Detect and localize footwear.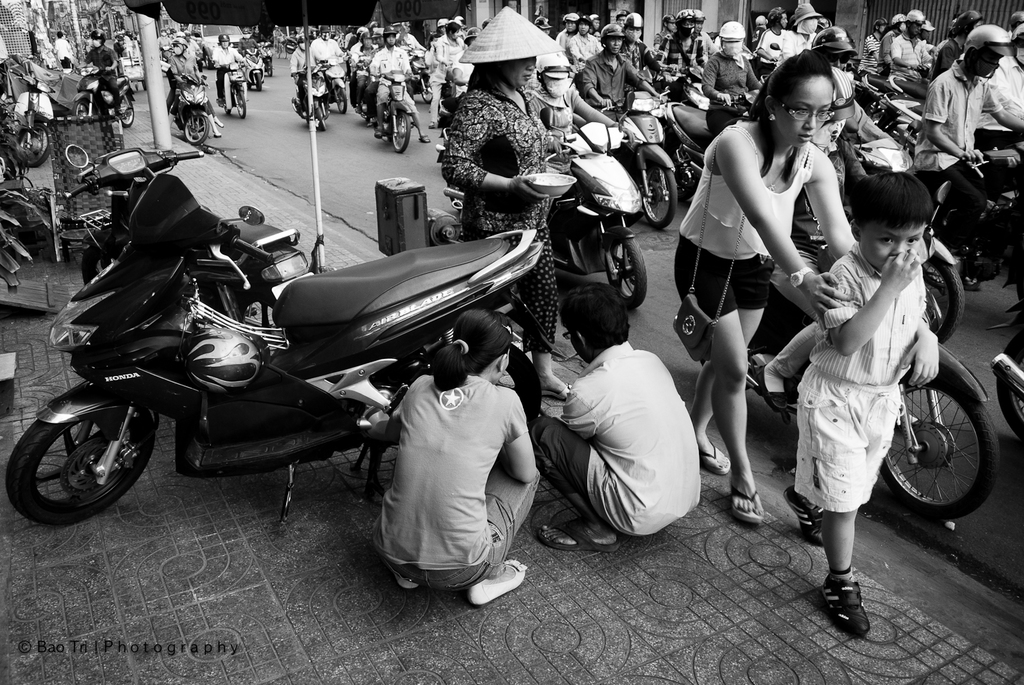
Localized at (216, 95, 224, 108).
